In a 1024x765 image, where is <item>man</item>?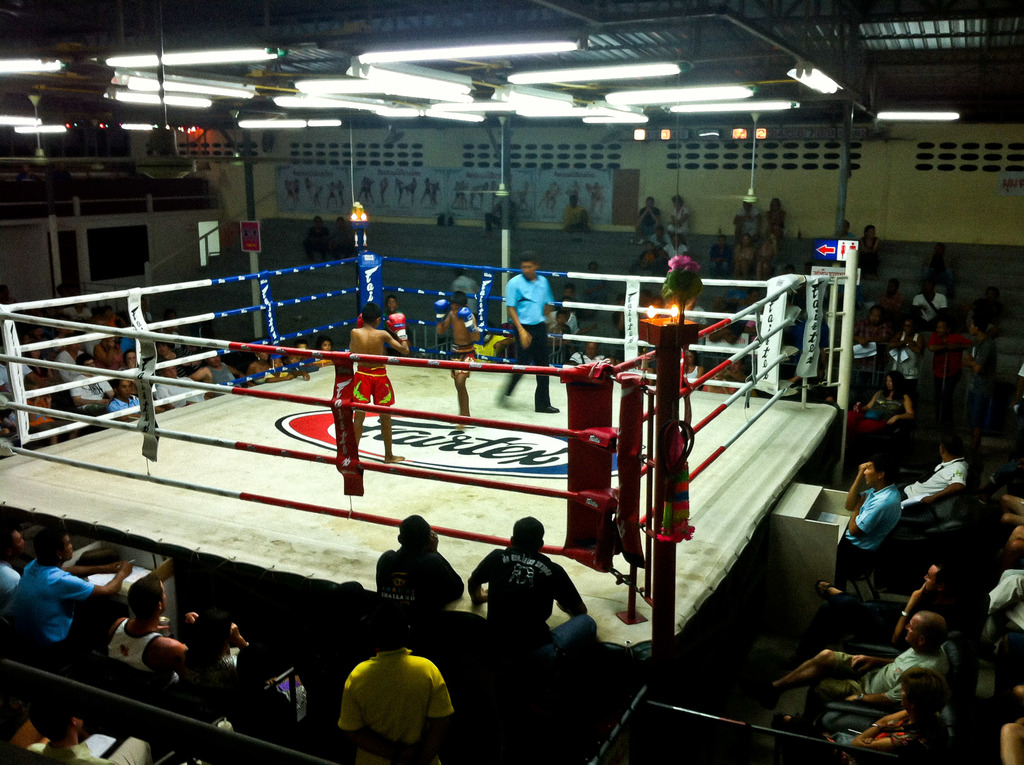
box=[836, 454, 908, 581].
